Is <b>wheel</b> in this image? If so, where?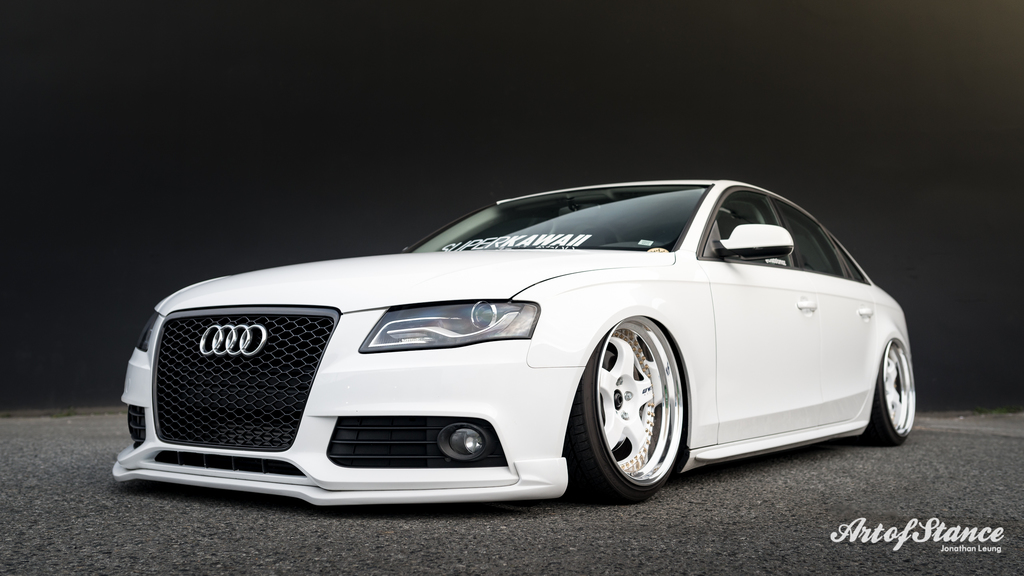
Yes, at pyautogui.locateOnScreen(866, 336, 916, 447).
